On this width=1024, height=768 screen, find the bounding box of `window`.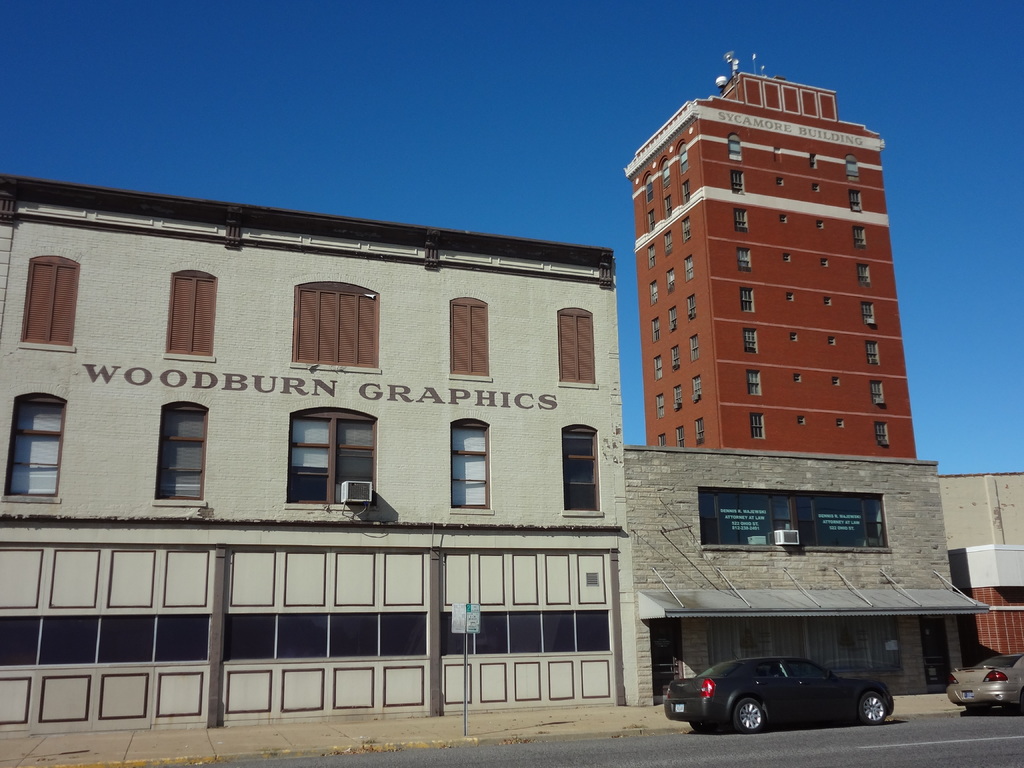
Bounding box: [x1=837, y1=419, x2=845, y2=429].
